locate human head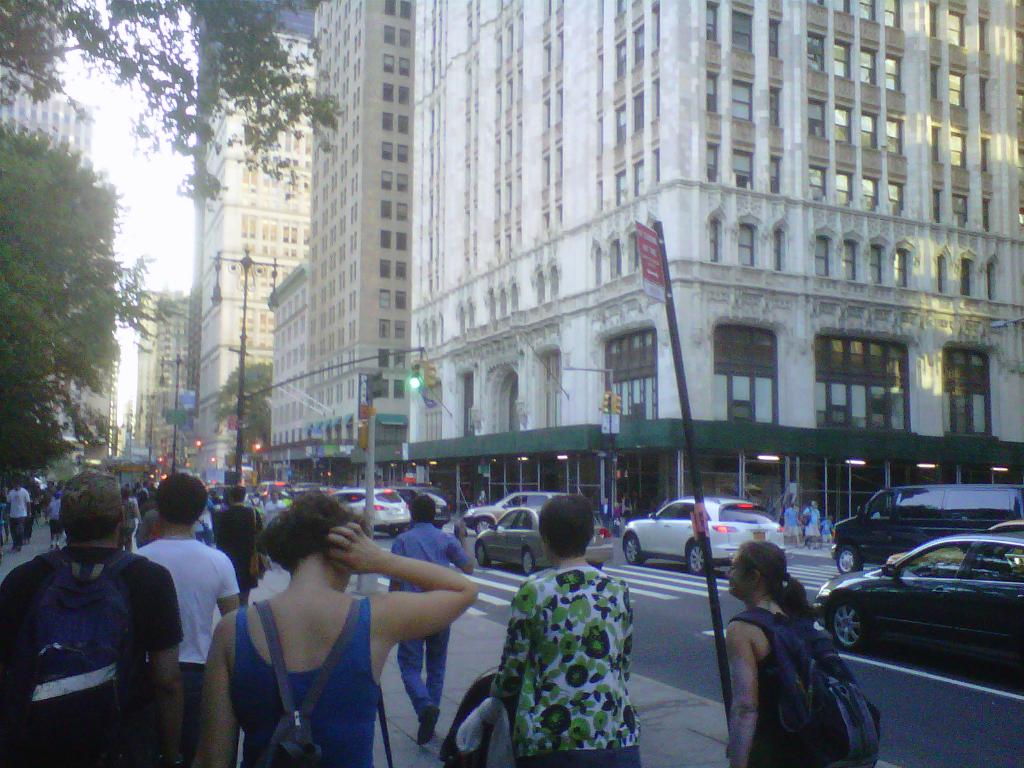
[151, 468, 205, 529]
